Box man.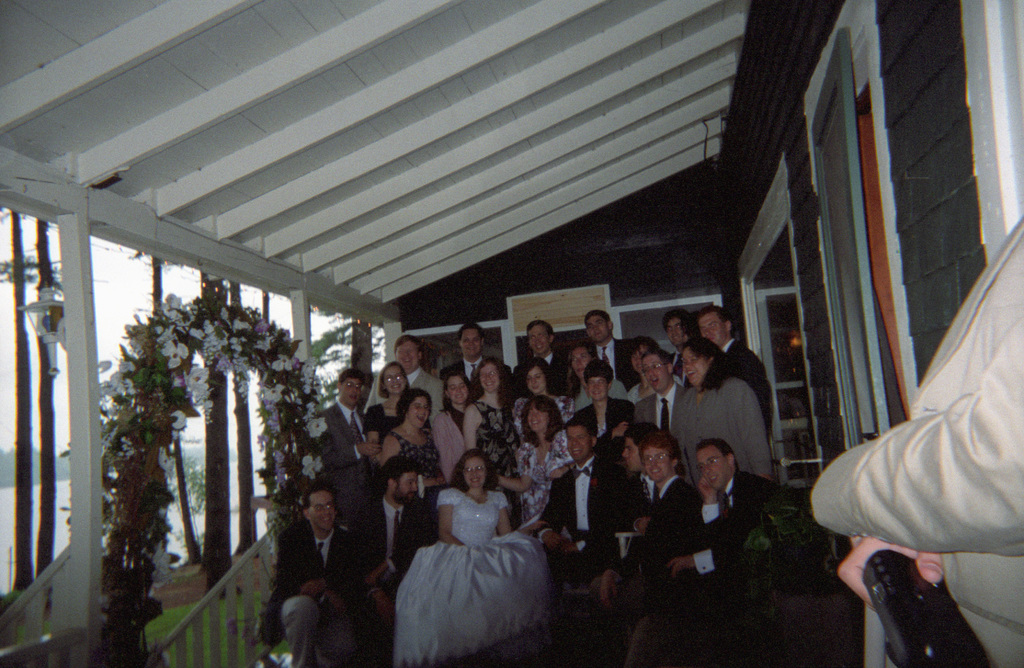
BBox(695, 305, 776, 468).
